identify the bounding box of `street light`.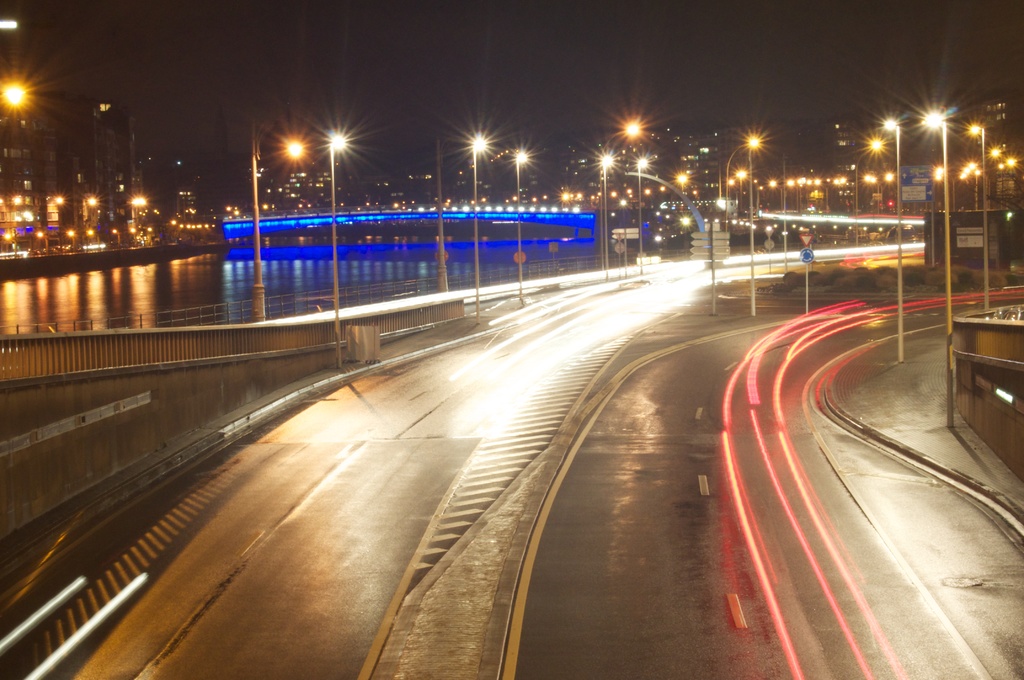
[846, 131, 884, 244].
